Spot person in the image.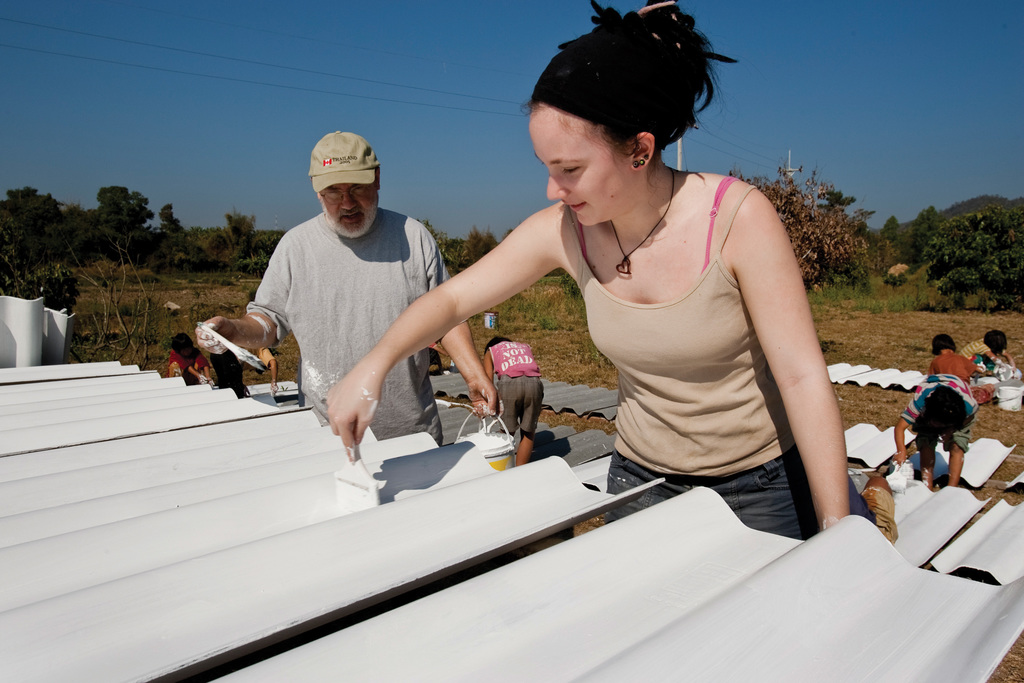
person found at [x1=895, y1=371, x2=979, y2=495].
